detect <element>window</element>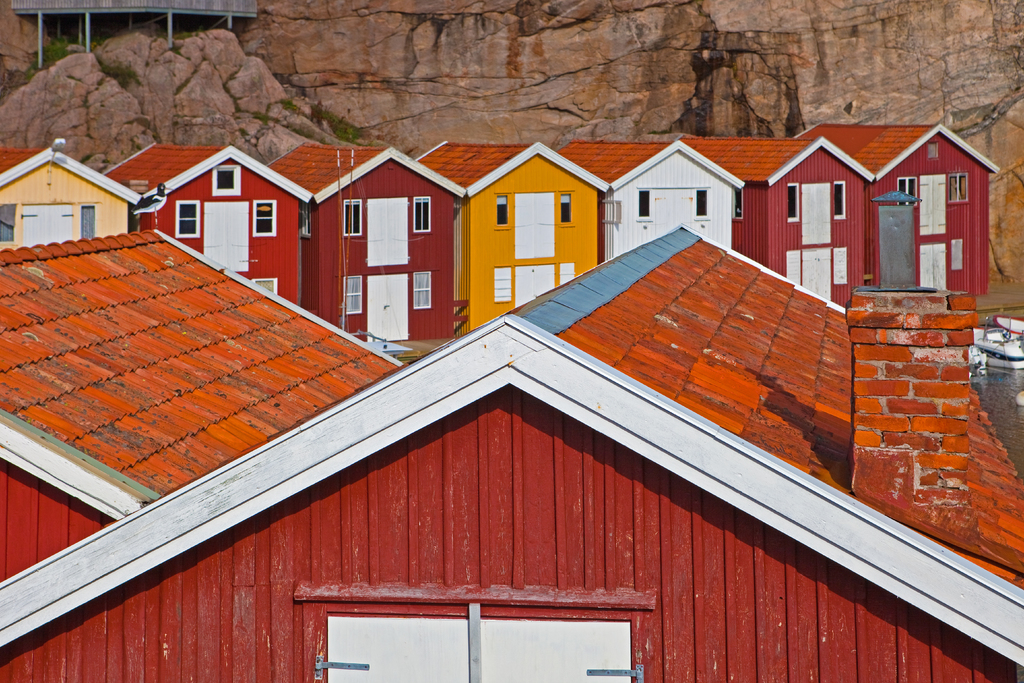
{"left": 728, "top": 179, "right": 746, "bottom": 222}
